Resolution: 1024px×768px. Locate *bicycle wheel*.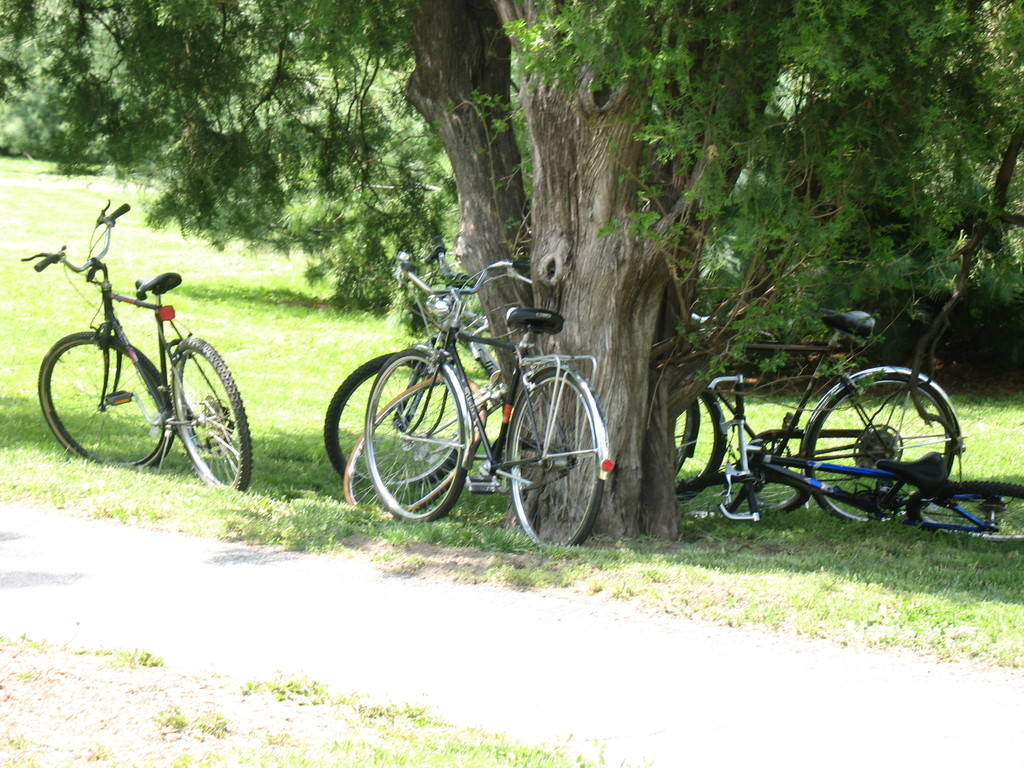
363:347:462:524.
